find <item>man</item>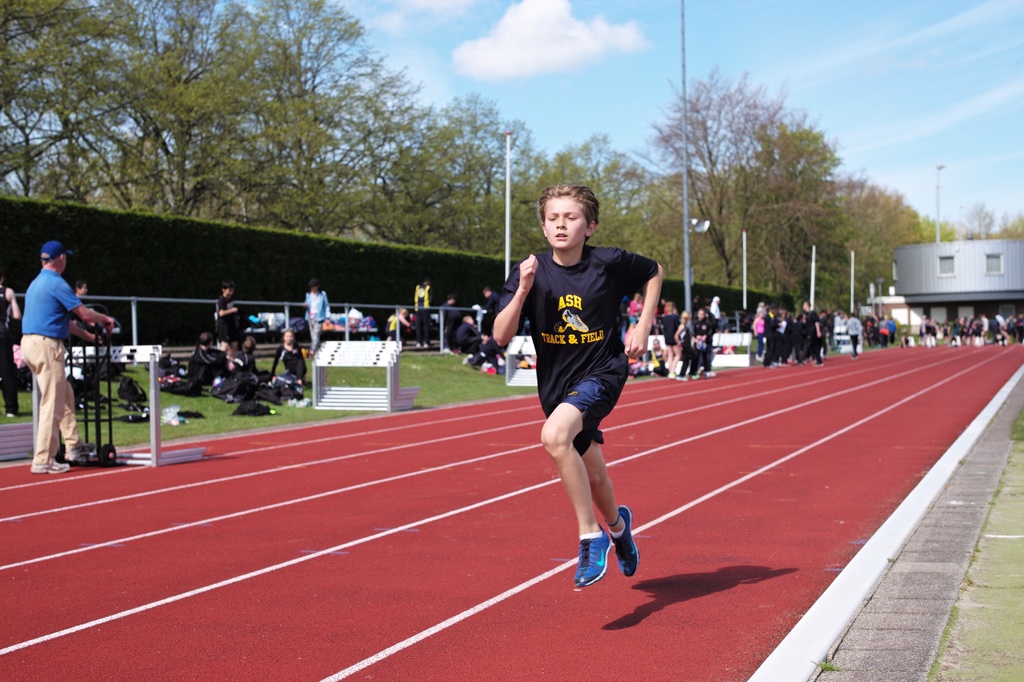
x1=15, y1=234, x2=101, y2=473
